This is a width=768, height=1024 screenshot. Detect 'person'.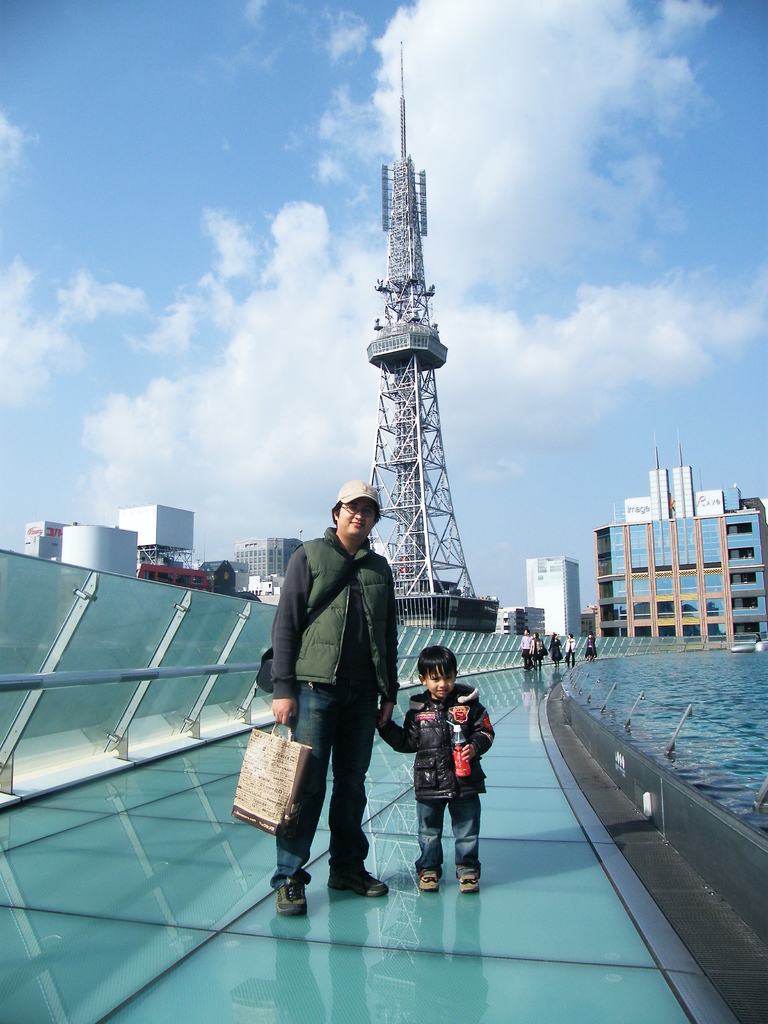
l=756, t=632, r=763, b=643.
